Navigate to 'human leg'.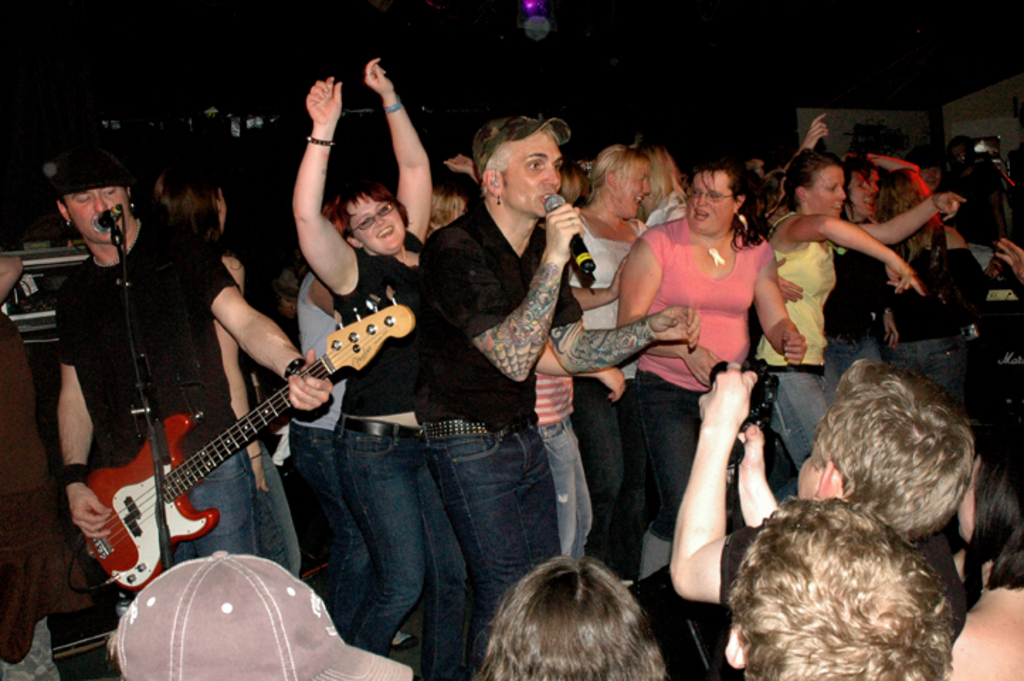
Navigation target: Rect(570, 417, 596, 558).
